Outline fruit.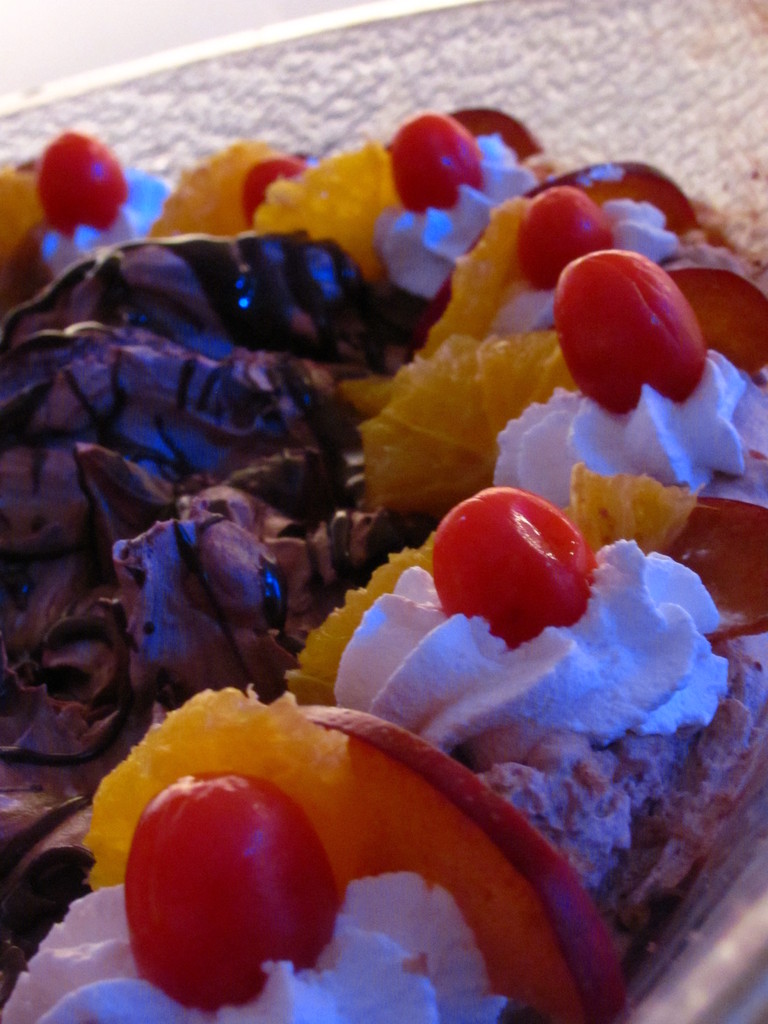
Outline: bbox=[255, 140, 384, 279].
